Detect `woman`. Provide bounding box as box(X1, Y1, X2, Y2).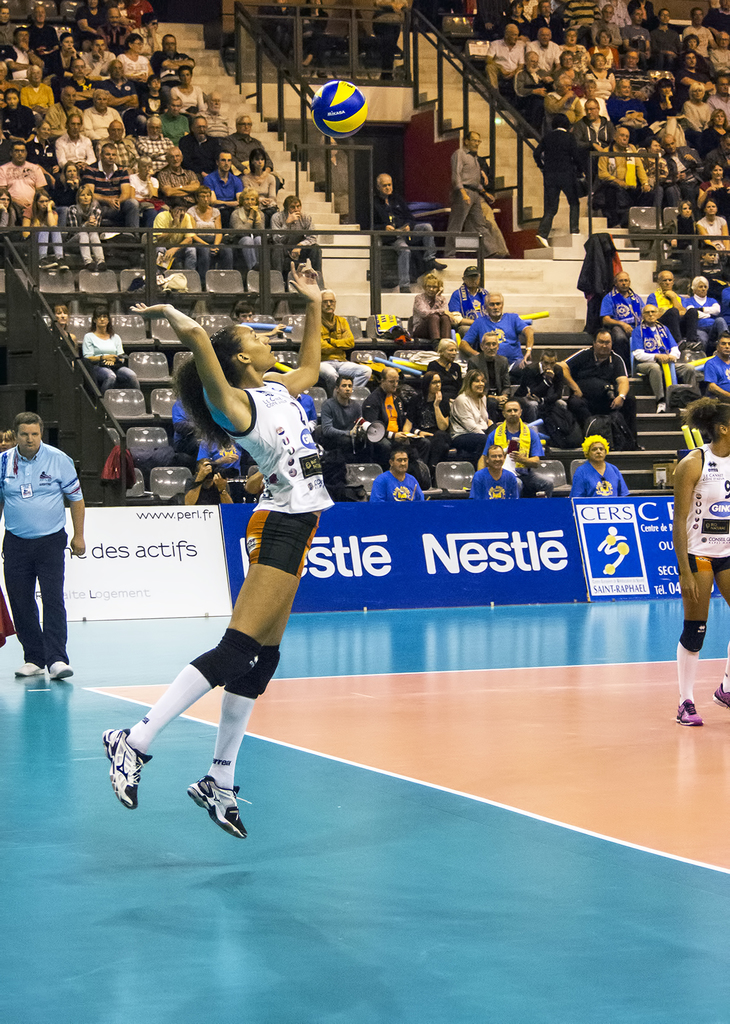
box(564, 30, 583, 65).
